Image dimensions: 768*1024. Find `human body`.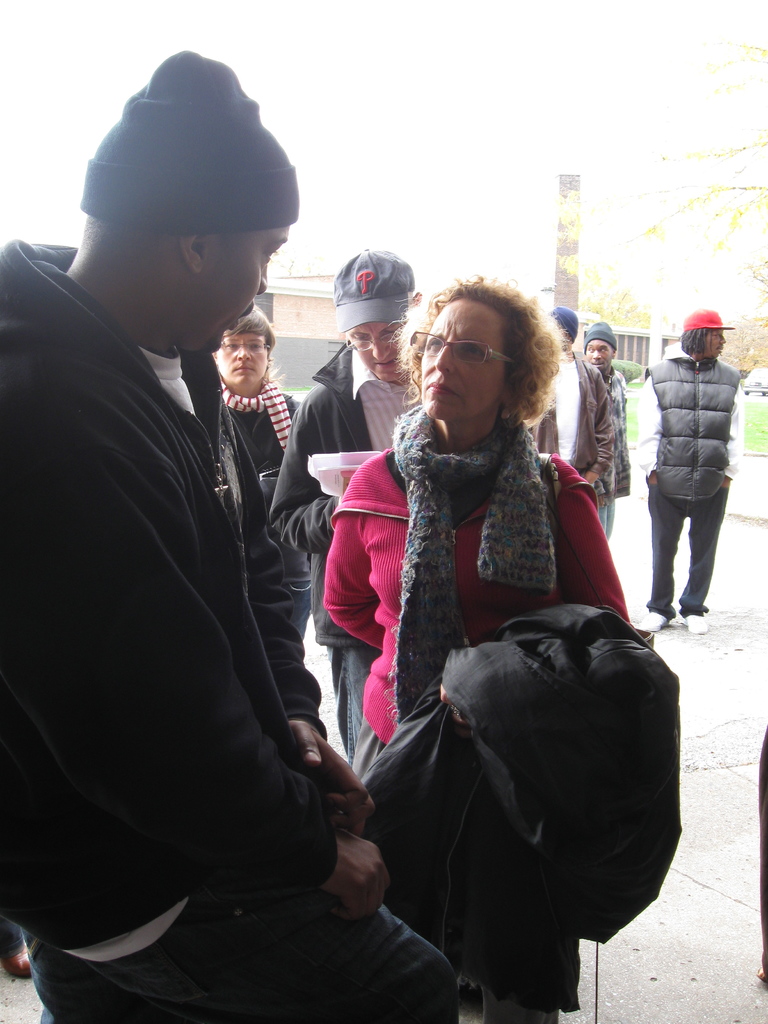
[584,325,632,545].
